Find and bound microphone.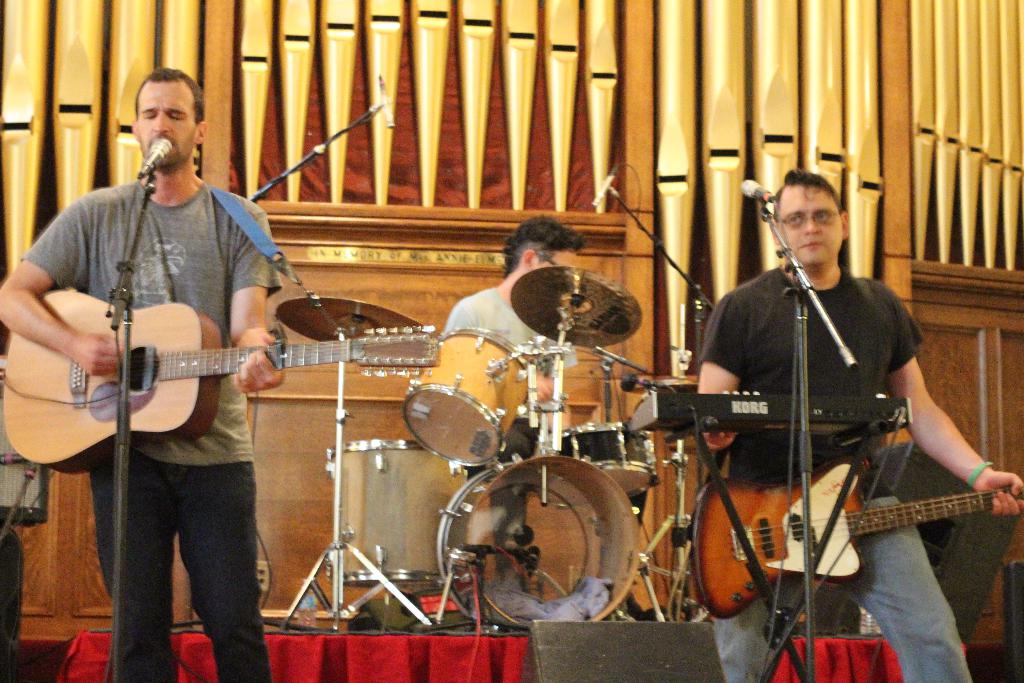
Bound: locate(737, 178, 781, 204).
